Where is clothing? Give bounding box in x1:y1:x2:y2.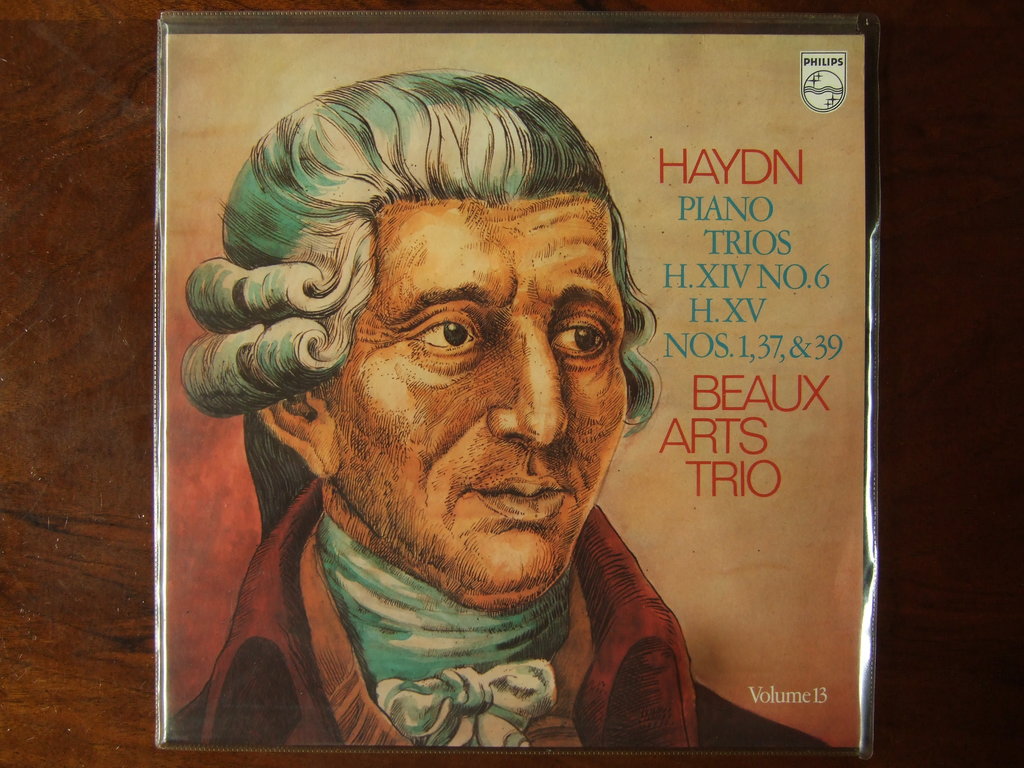
161:306:680:747.
